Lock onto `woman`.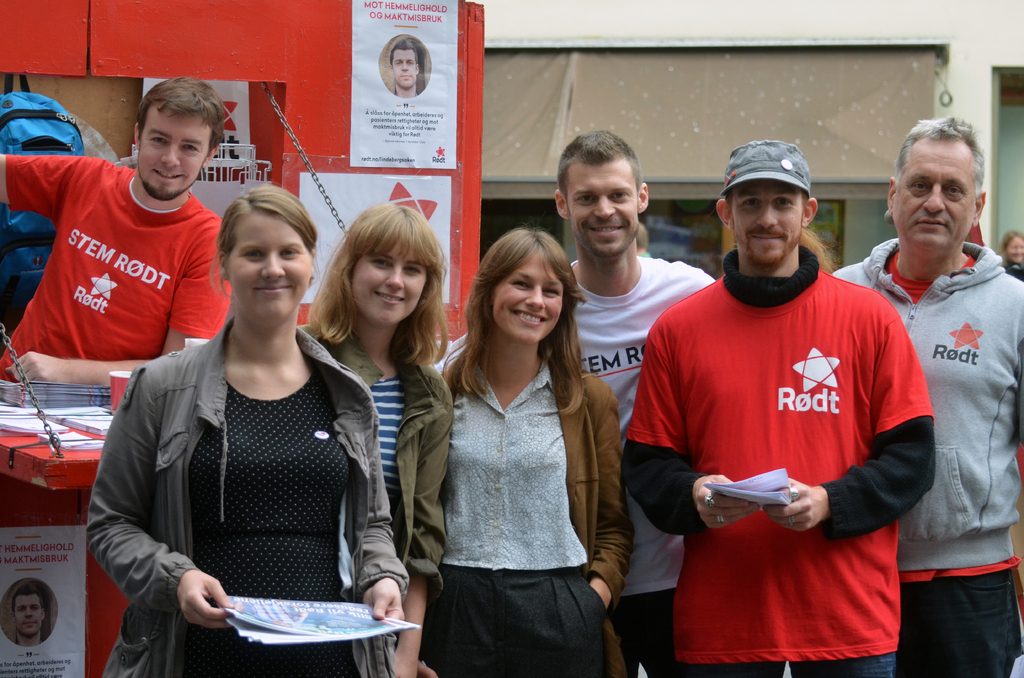
Locked: (x1=300, y1=198, x2=455, y2=677).
